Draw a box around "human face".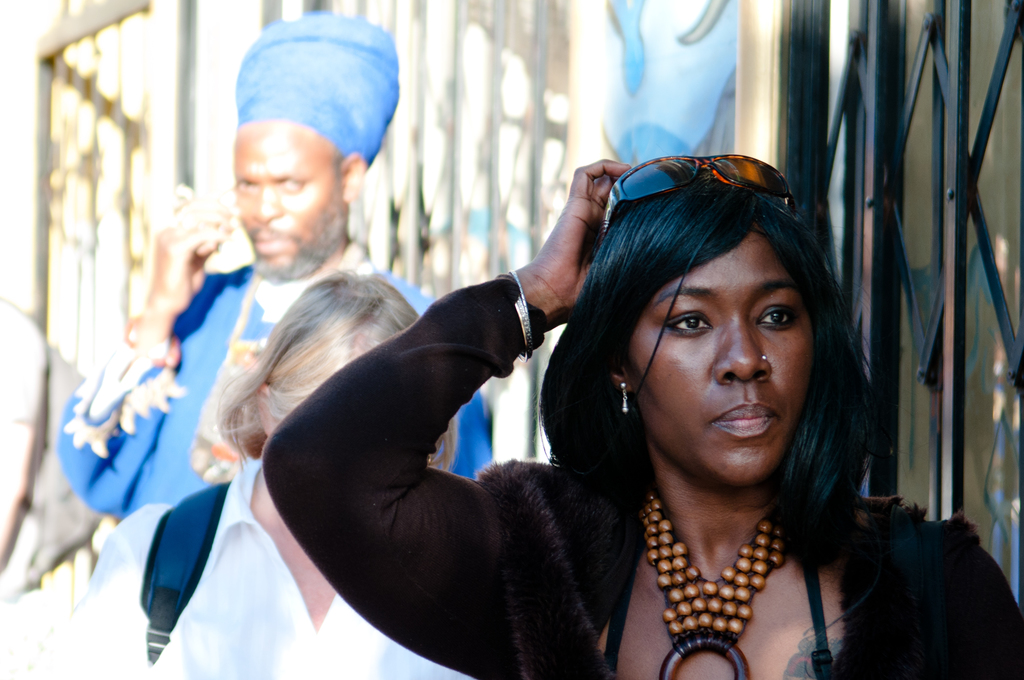
x1=232 y1=125 x2=345 y2=277.
